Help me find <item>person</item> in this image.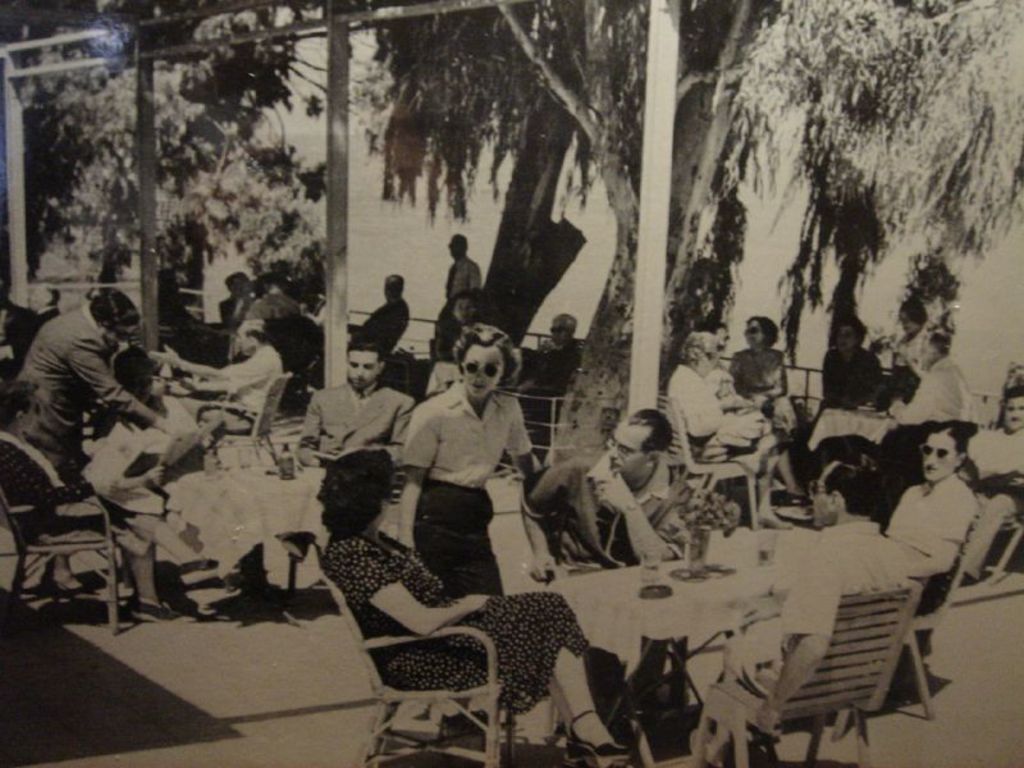
Found it: bbox(0, 284, 172, 454).
